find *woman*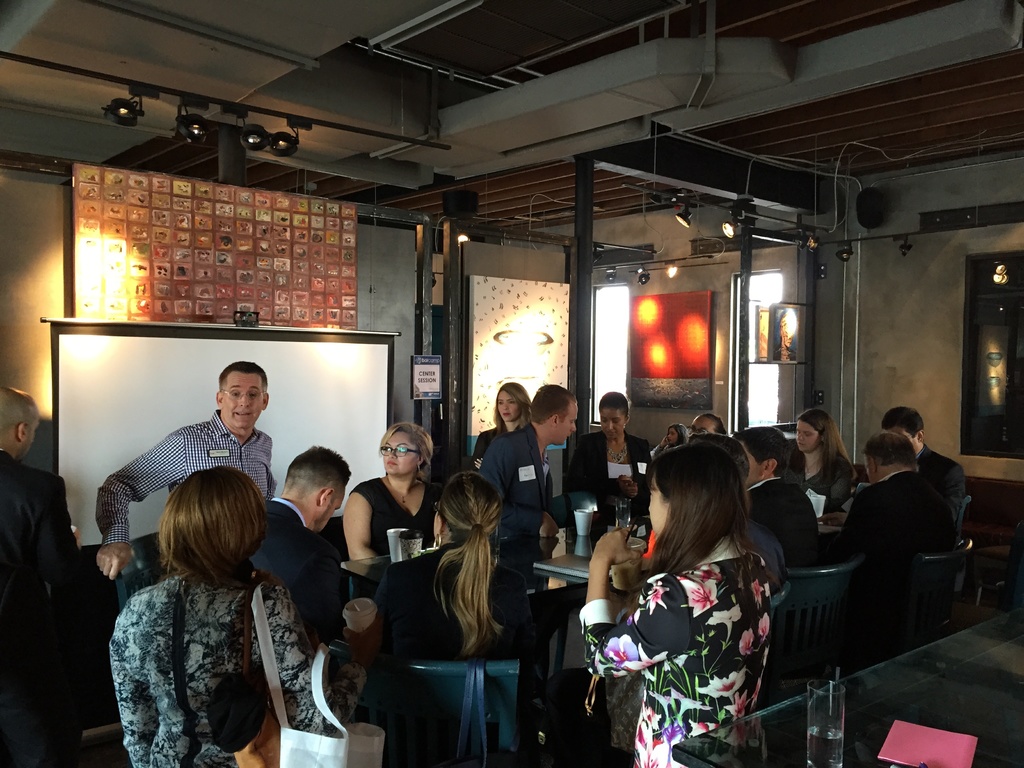
x1=781 y1=406 x2=860 y2=519
